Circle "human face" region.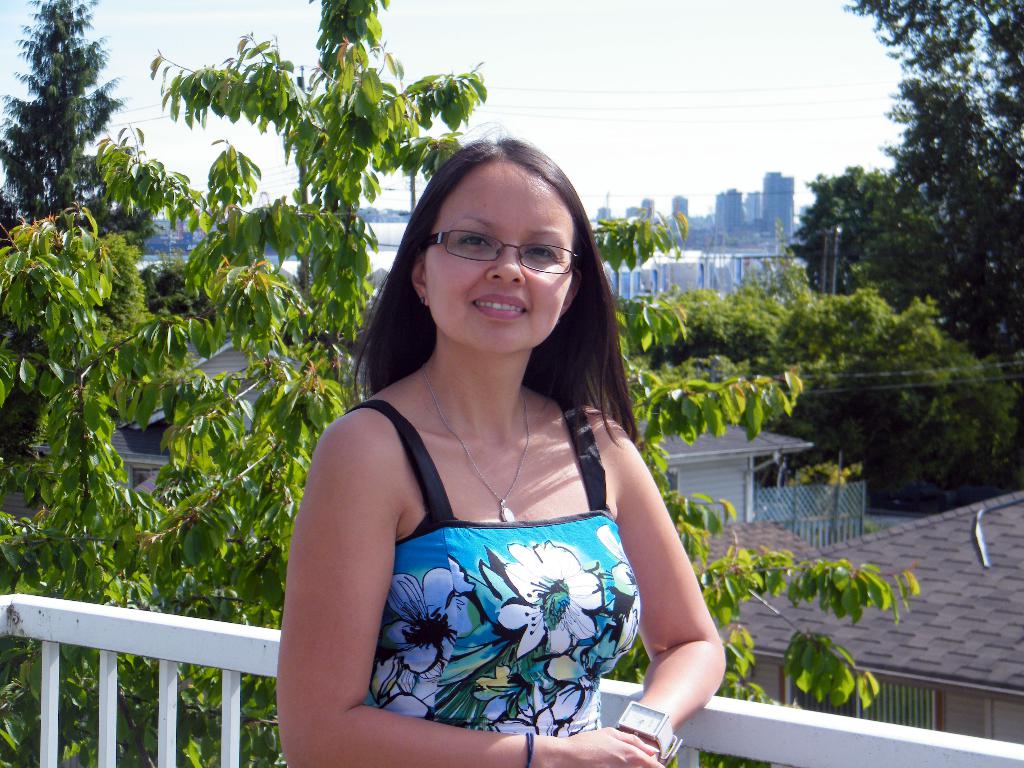
Region: bbox(429, 163, 580, 349).
